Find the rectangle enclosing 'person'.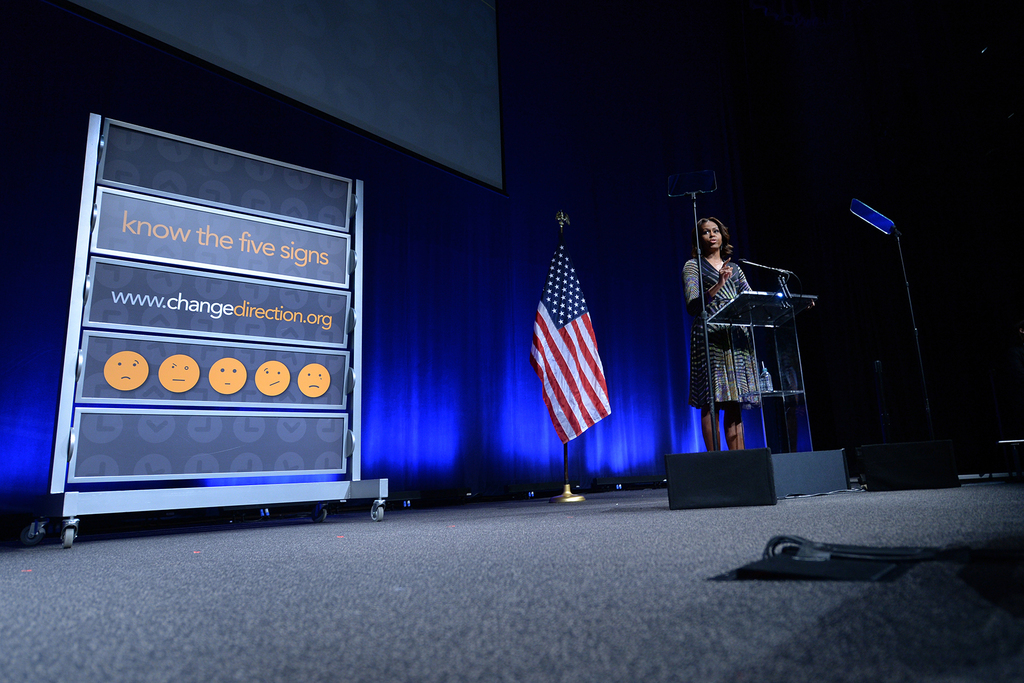
(x1=678, y1=215, x2=767, y2=457).
